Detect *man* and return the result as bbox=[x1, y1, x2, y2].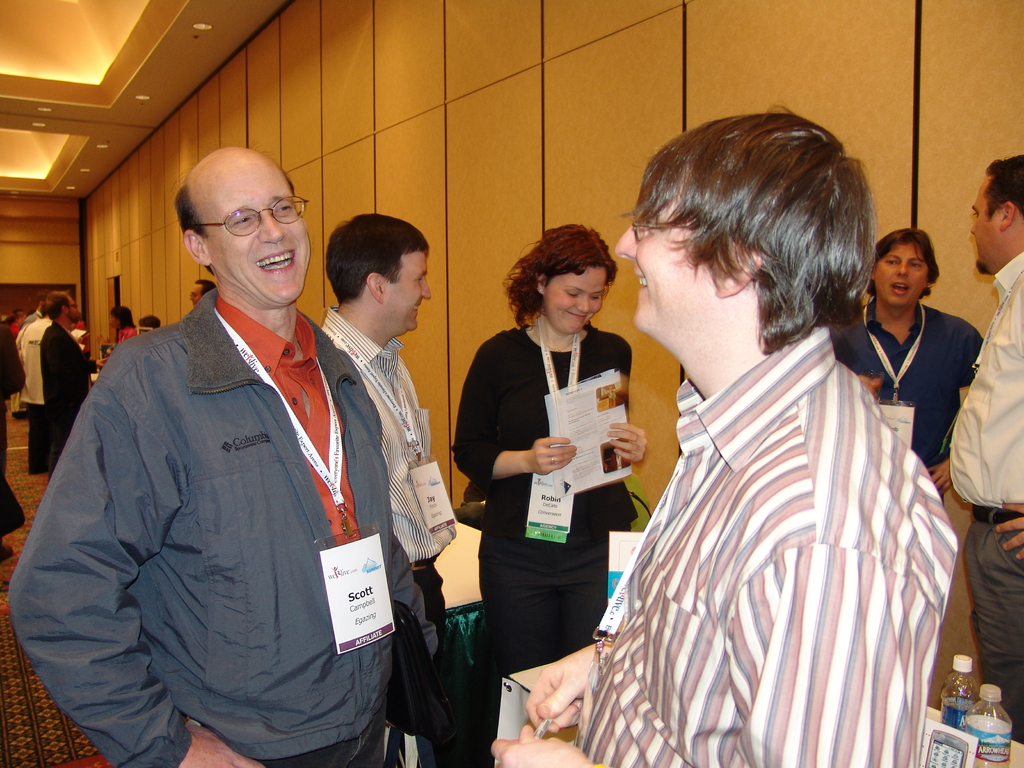
bbox=[48, 127, 404, 767].
